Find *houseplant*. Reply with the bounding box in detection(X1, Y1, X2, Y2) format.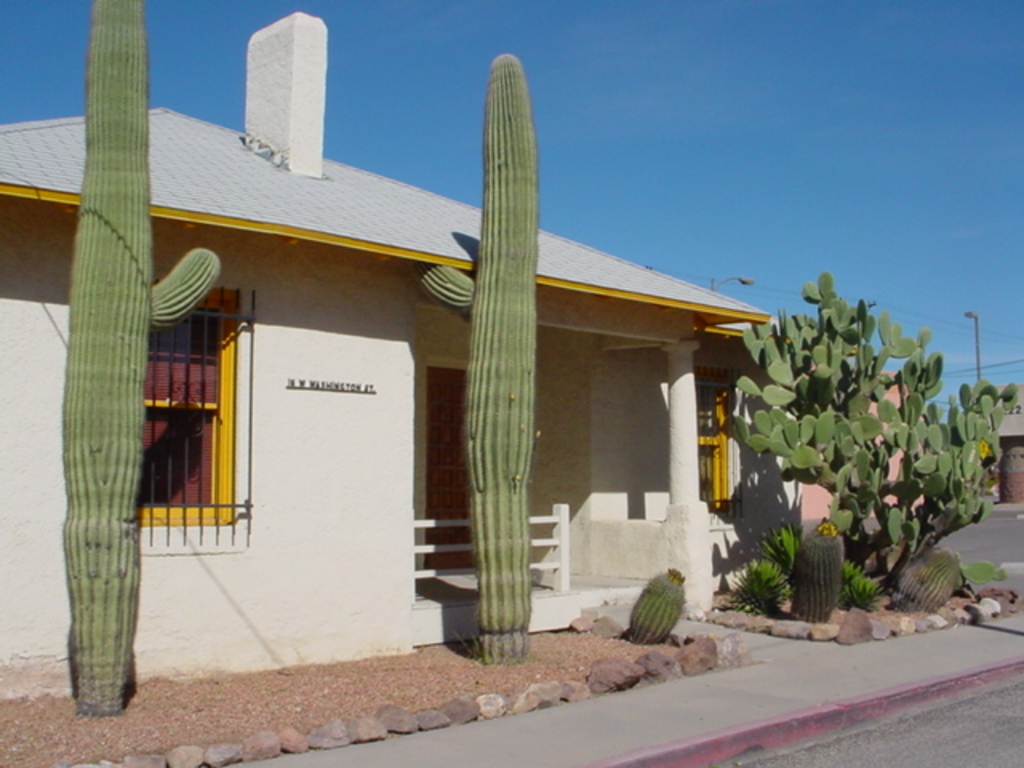
detection(704, 242, 981, 659).
